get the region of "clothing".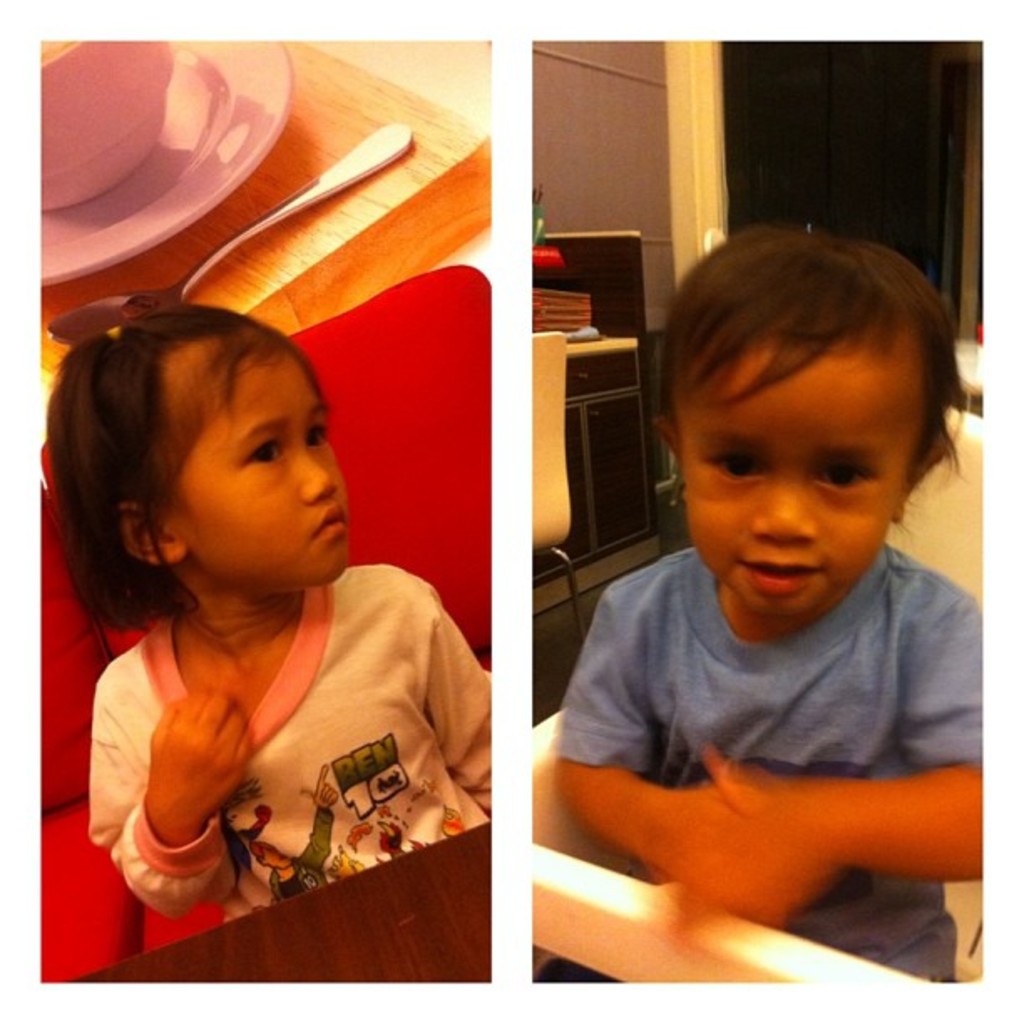
left=57, top=497, right=490, bottom=939.
